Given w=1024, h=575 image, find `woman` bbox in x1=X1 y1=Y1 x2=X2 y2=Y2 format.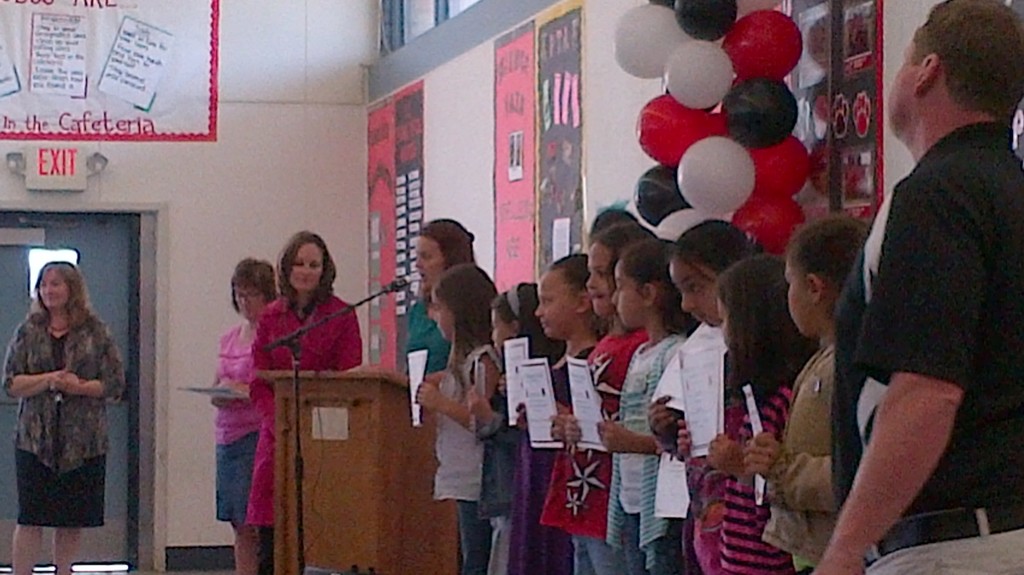
x1=240 y1=231 x2=359 y2=574.
